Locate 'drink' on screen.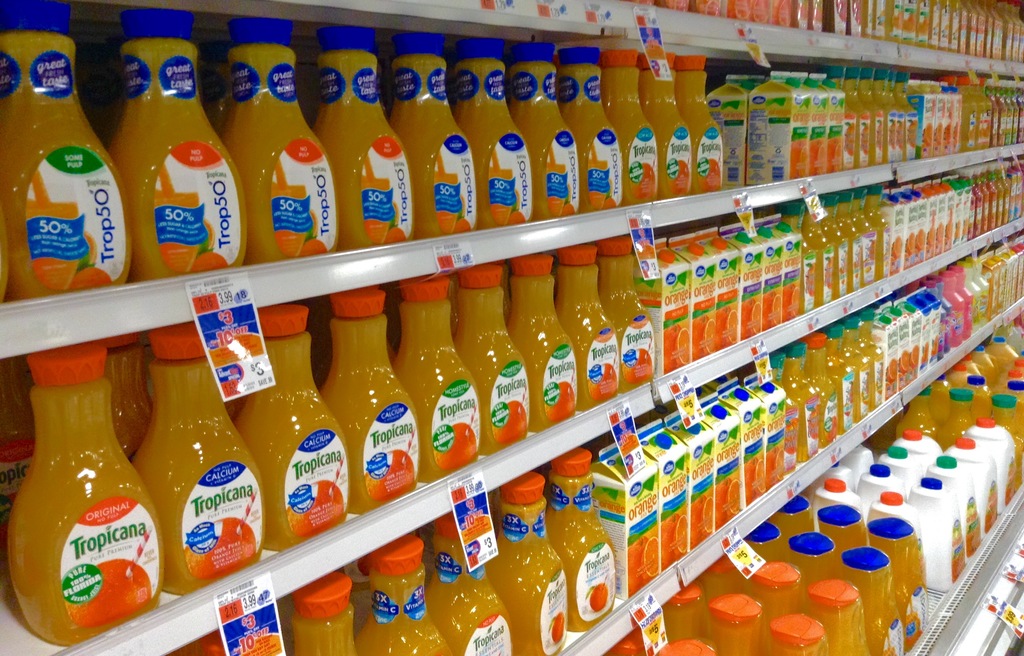
On screen at pyautogui.locateOnScreen(749, 561, 806, 614).
